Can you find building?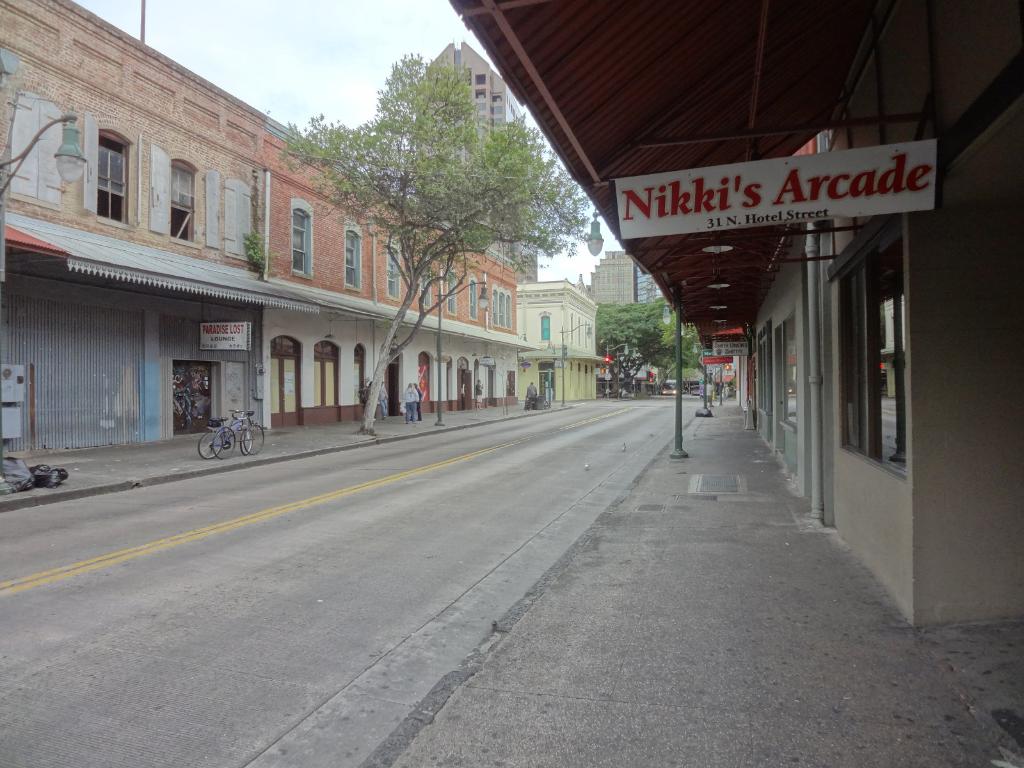
Yes, bounding box: [0, 0, 522, 458].
